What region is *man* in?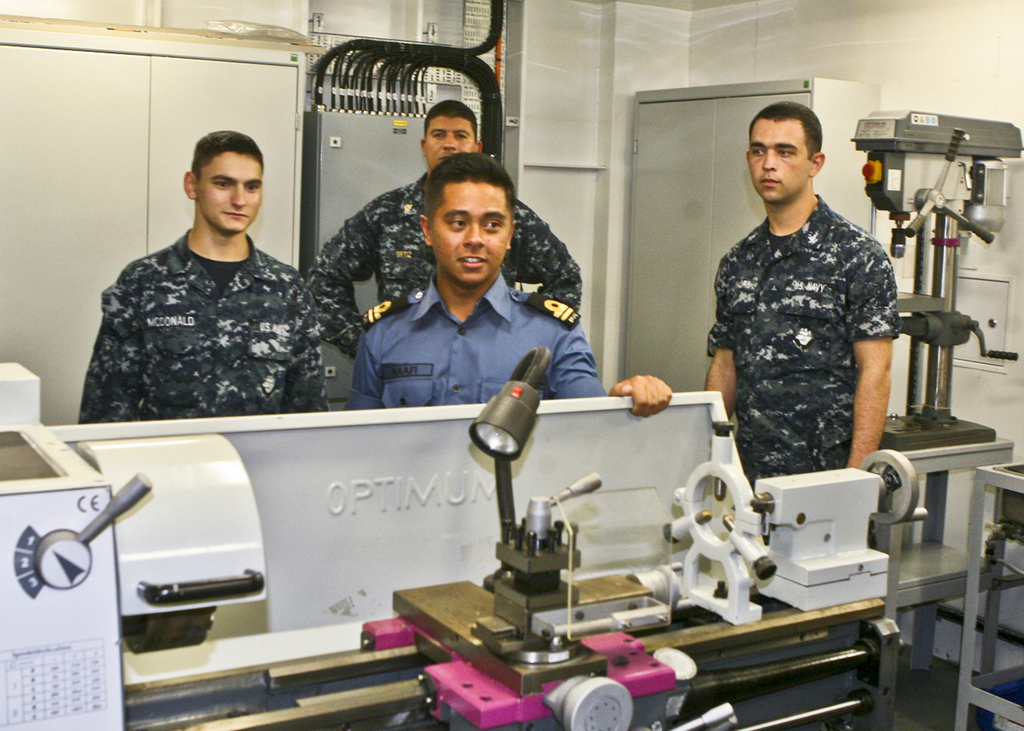
pyautogui.locateOnScreen(350, 149, 680, 416).
